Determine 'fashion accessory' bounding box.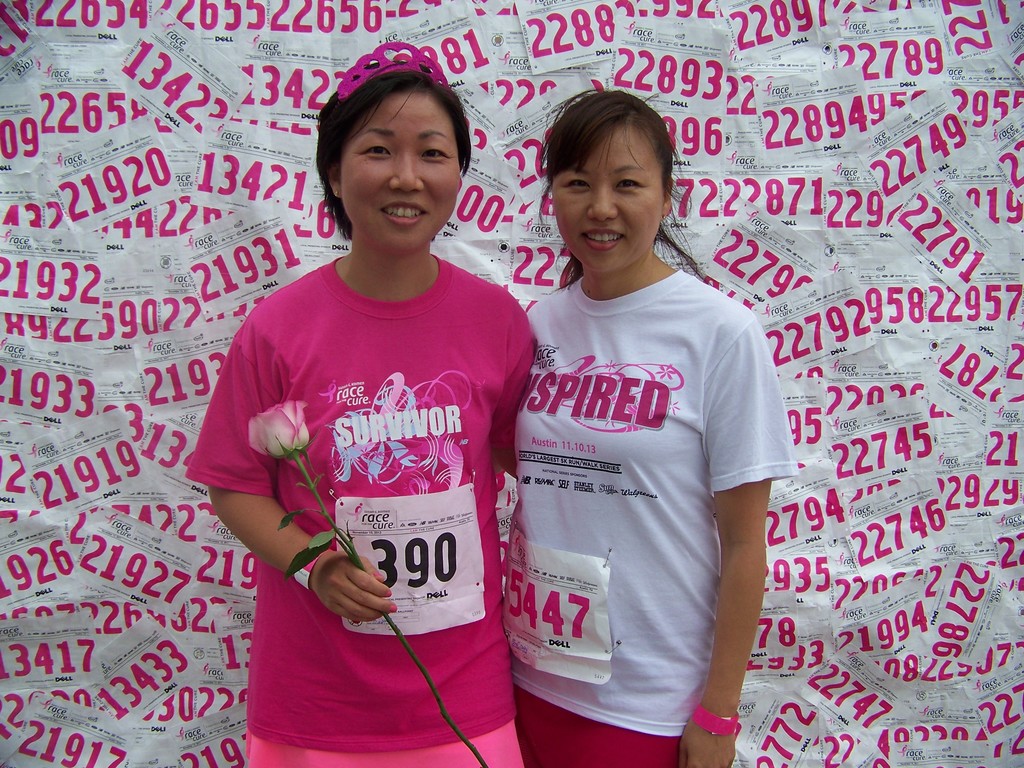
Determined: 661:216:666:218.
